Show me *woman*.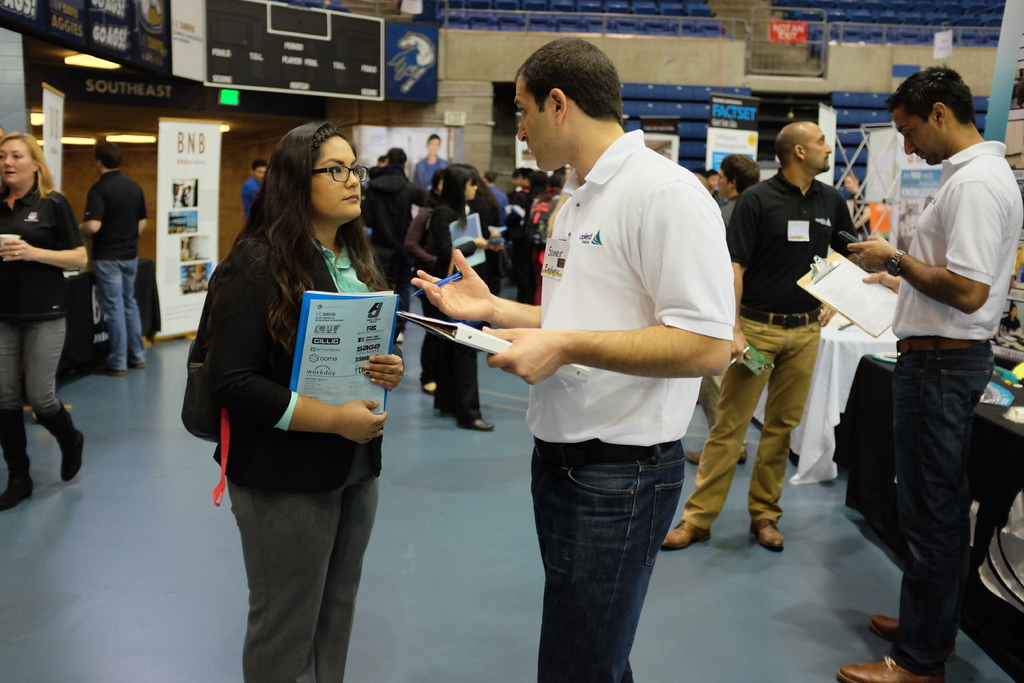
*woman* is here: select_region(406, 168, 455, 397).
